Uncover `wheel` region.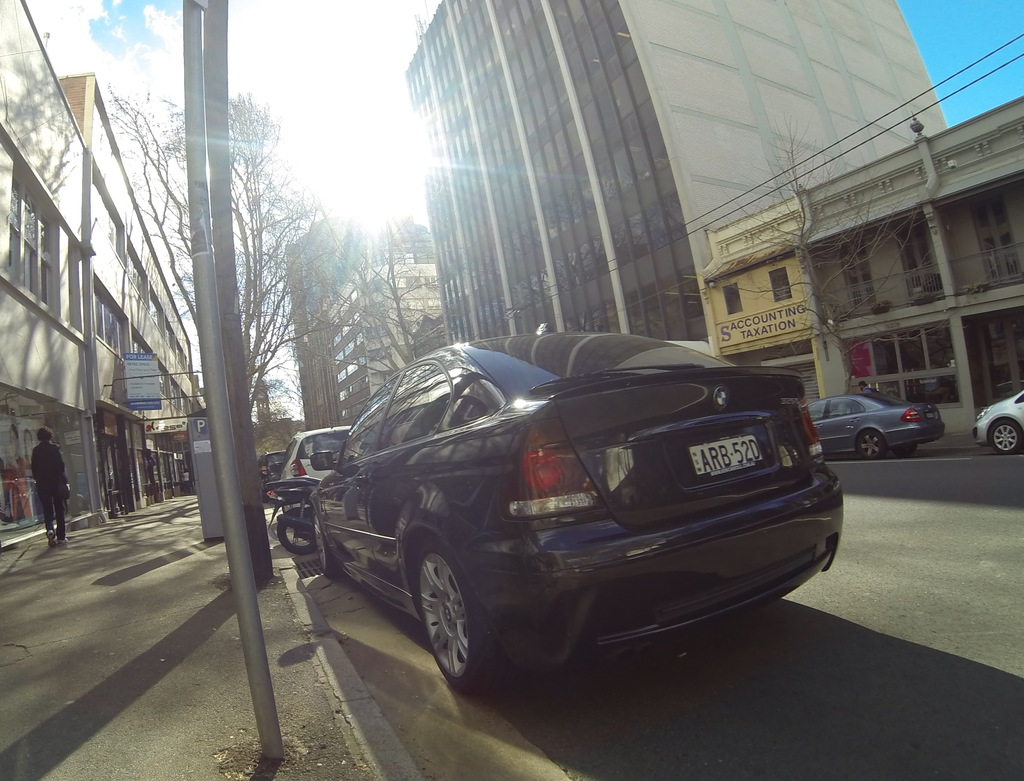
Uncovered: {"x1": 404, "y1": 539, "x2": 486, "y2": 683}.
